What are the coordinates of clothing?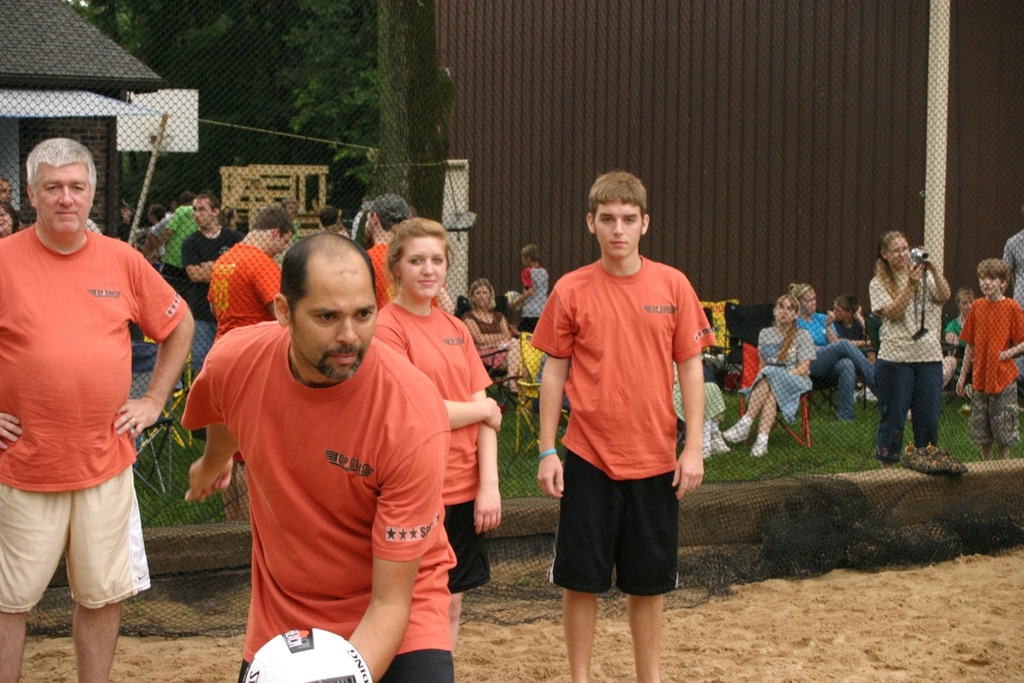
detection(742, 325, 821, 423).
